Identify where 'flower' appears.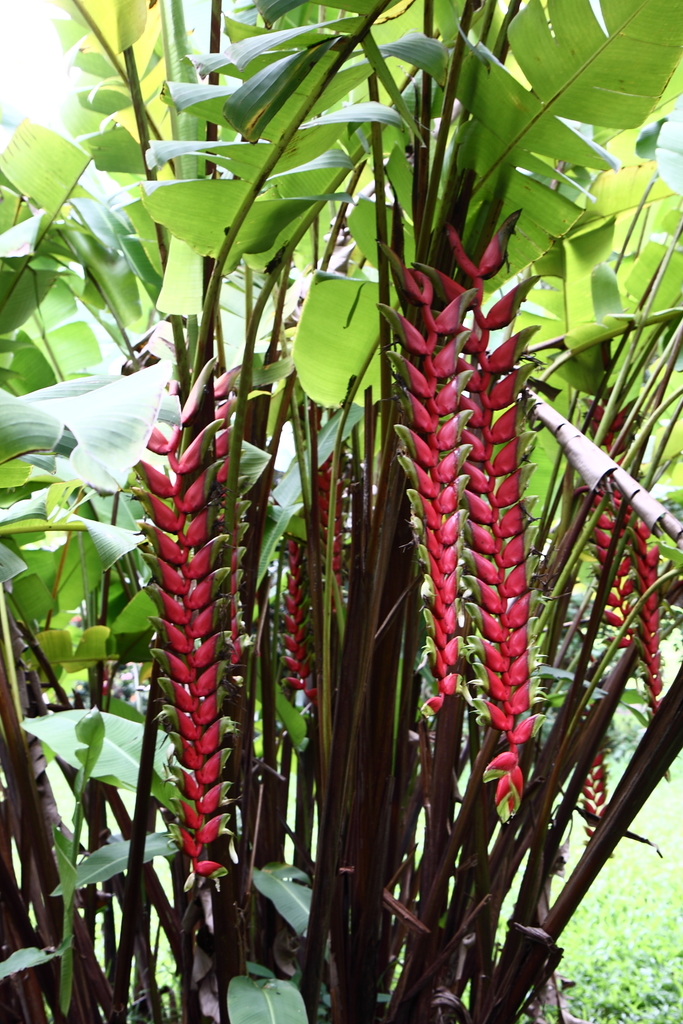
Appears at region(374, 233, 458, 719).
